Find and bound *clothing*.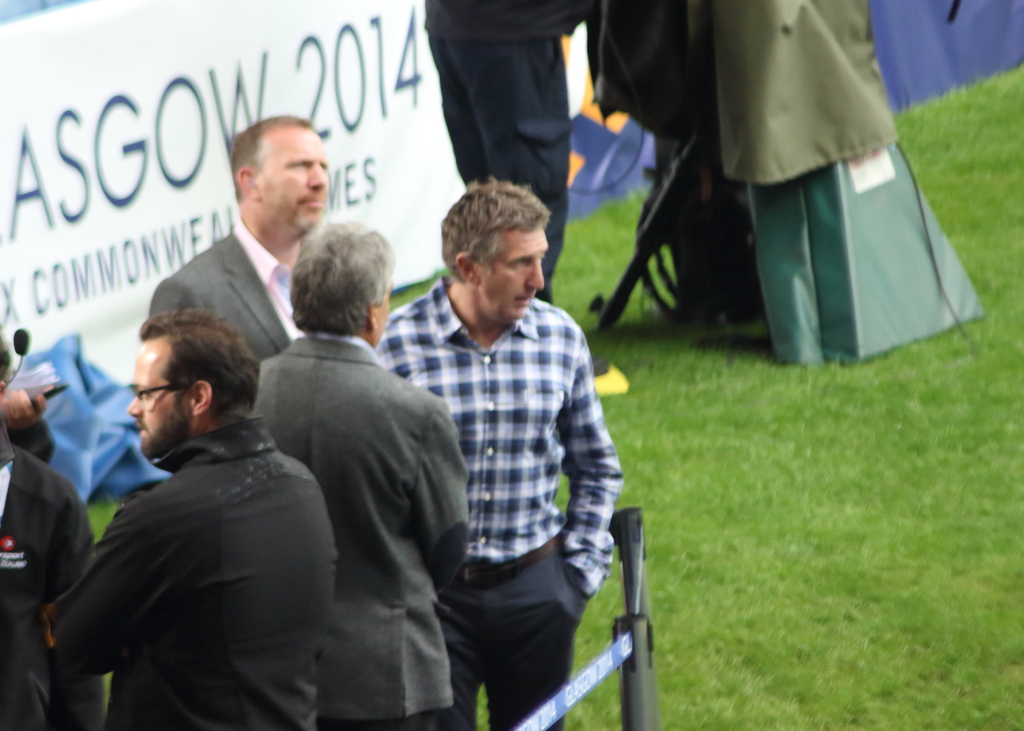
Bound: box=[248, 328, 343, 410].
